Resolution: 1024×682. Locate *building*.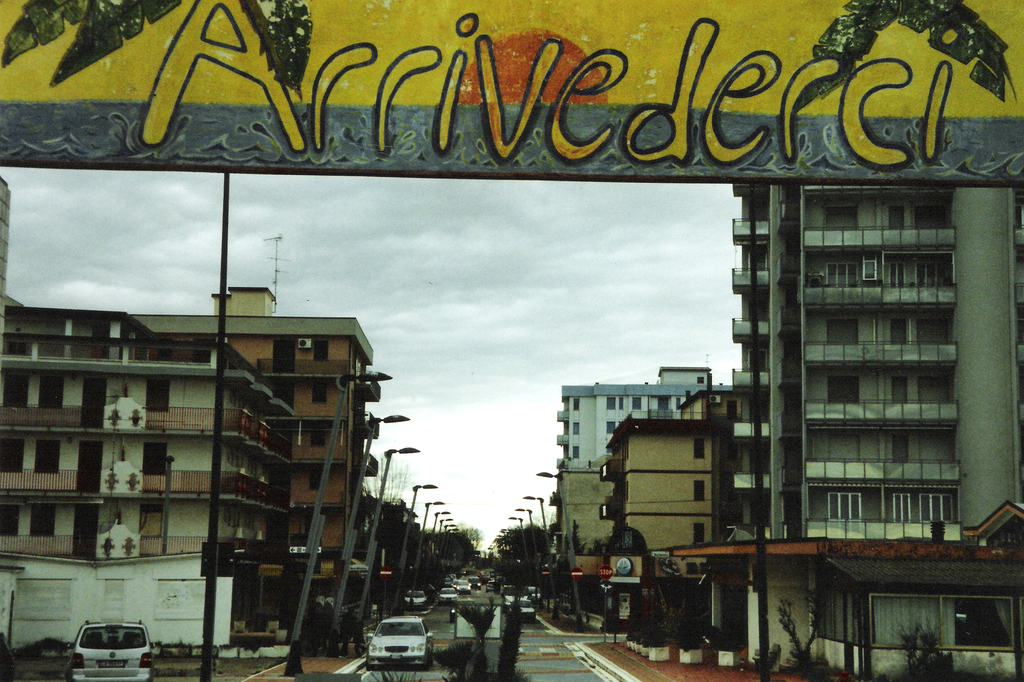
0/306/375/644.
